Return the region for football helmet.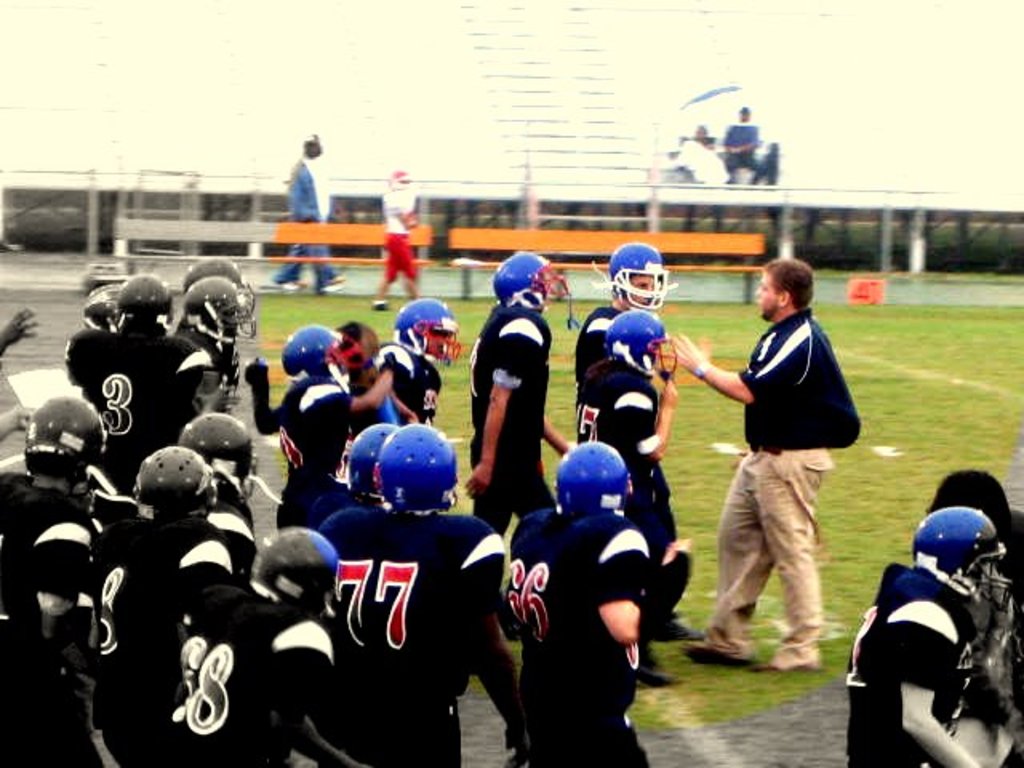
BBox(397, 291, 462, 357).
